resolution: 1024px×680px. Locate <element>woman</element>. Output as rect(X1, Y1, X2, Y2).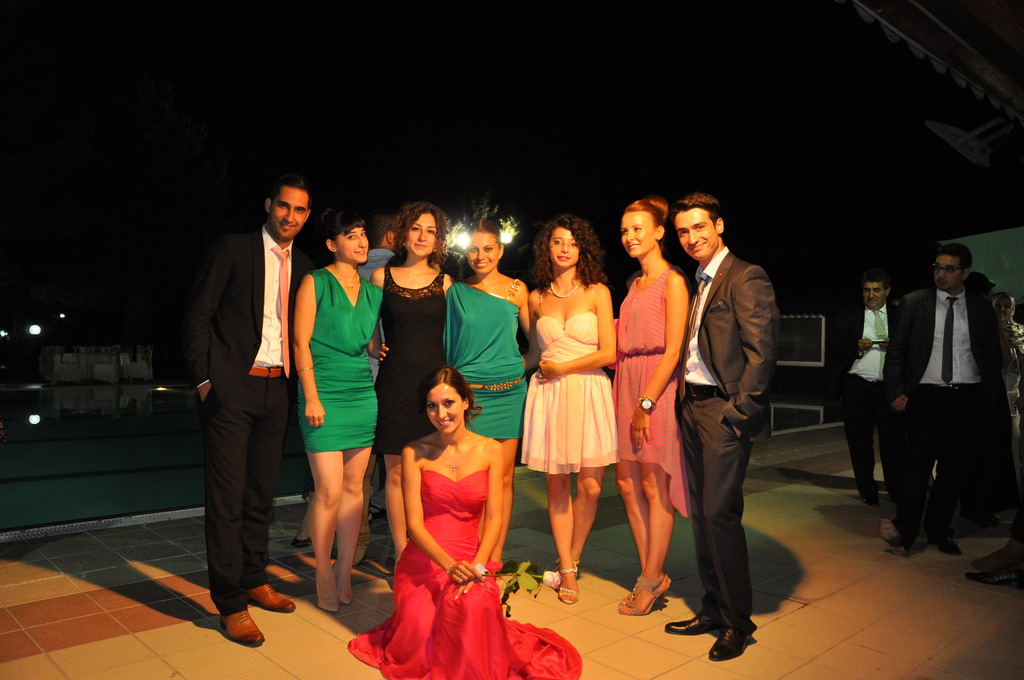
rect(611, 198, 692, 619).
